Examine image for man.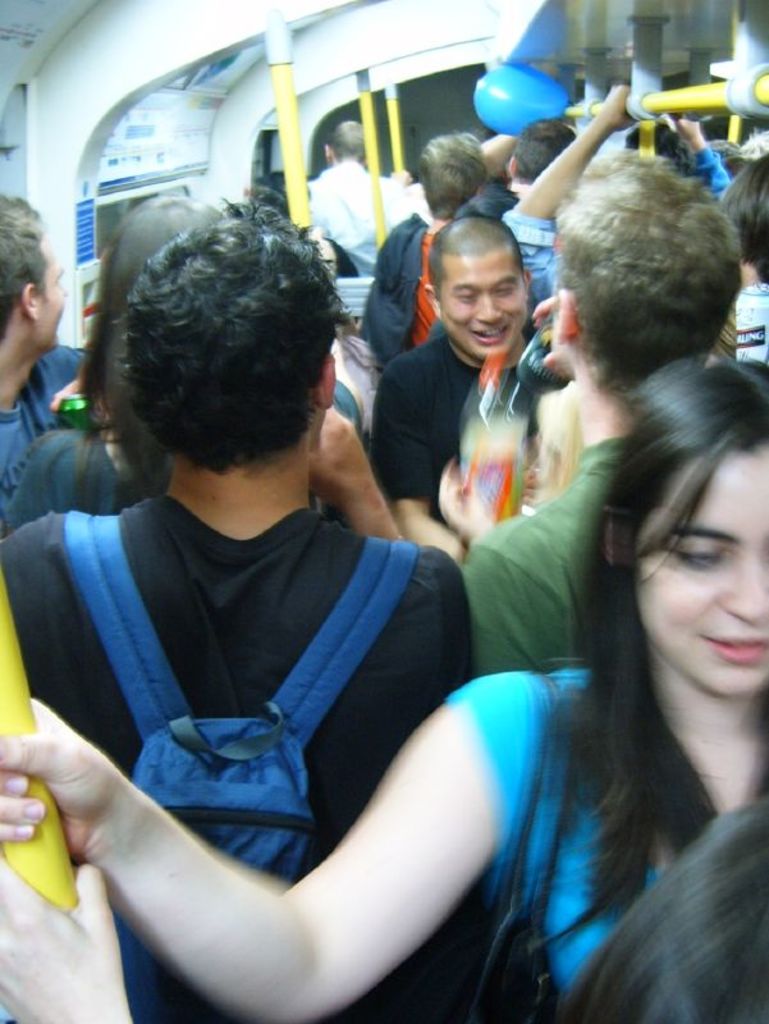
Examination result: (x1=503, y1=123, x2=591, y2=204).
